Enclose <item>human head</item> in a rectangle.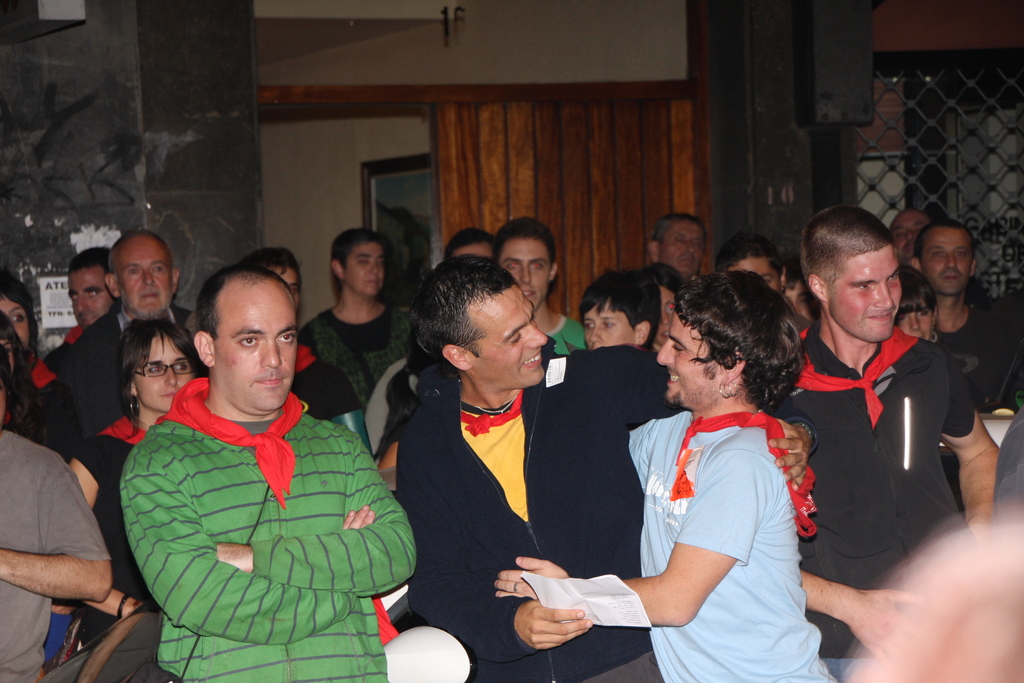
bbox=(654, 278, 792, 413).
